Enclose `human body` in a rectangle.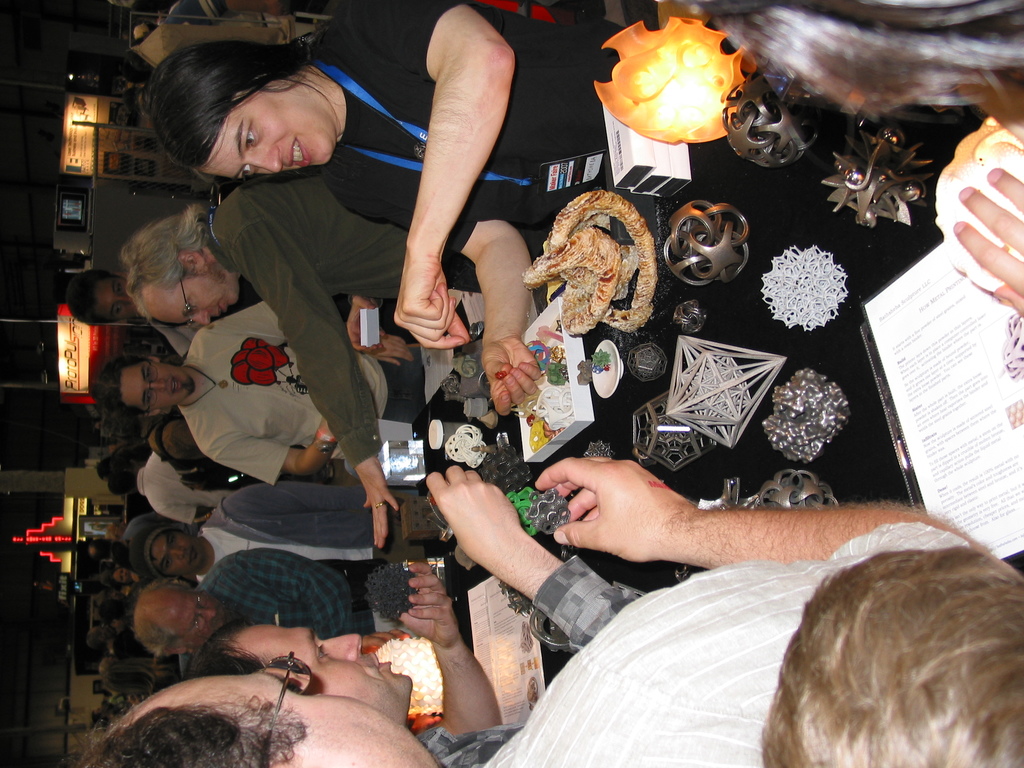
(71,456,992,767).
